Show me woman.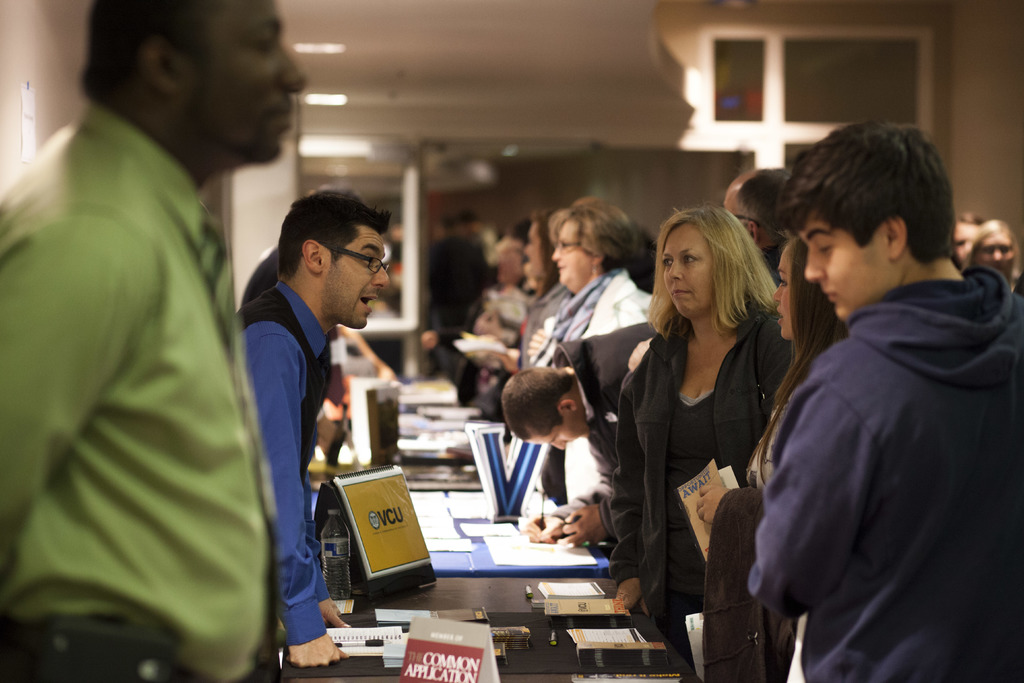
woman is here: {"x1": 970, "y1": 218, "x2": 1023, "y2": 295}.
